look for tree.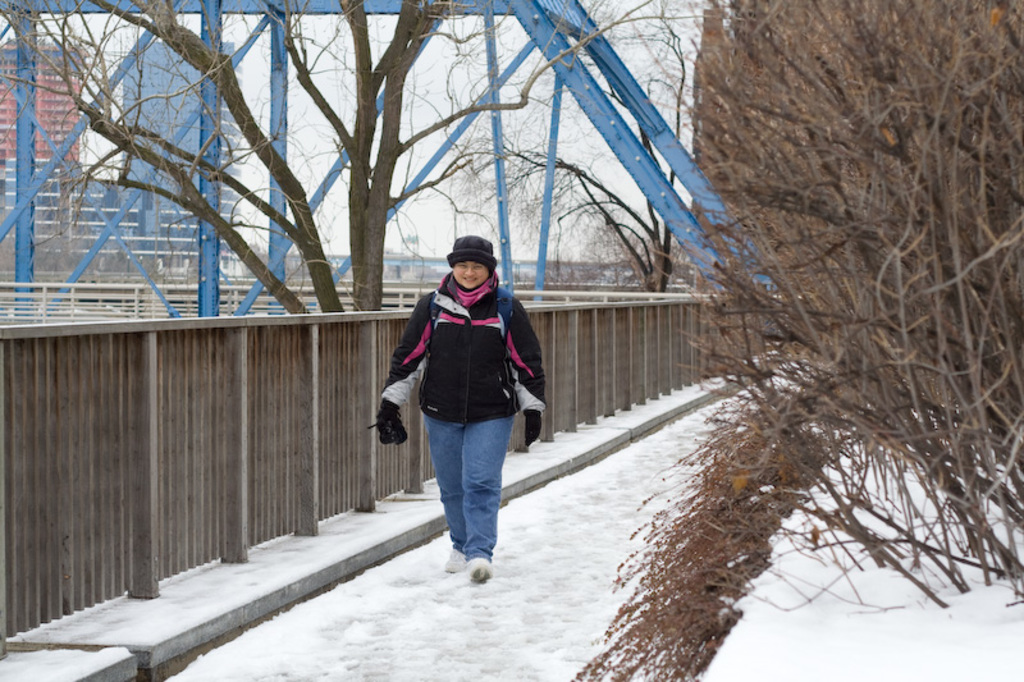
Found: <region>0, 0, 708, 312</region>.
